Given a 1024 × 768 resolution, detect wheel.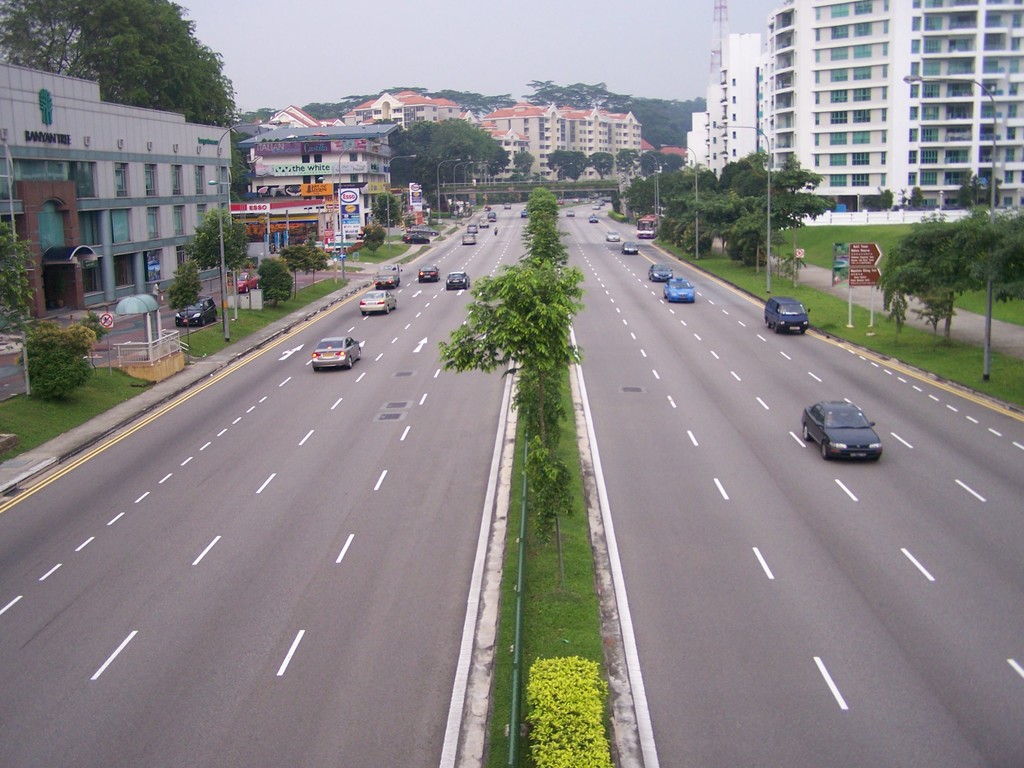
detection(821, 442, 831, 459).
